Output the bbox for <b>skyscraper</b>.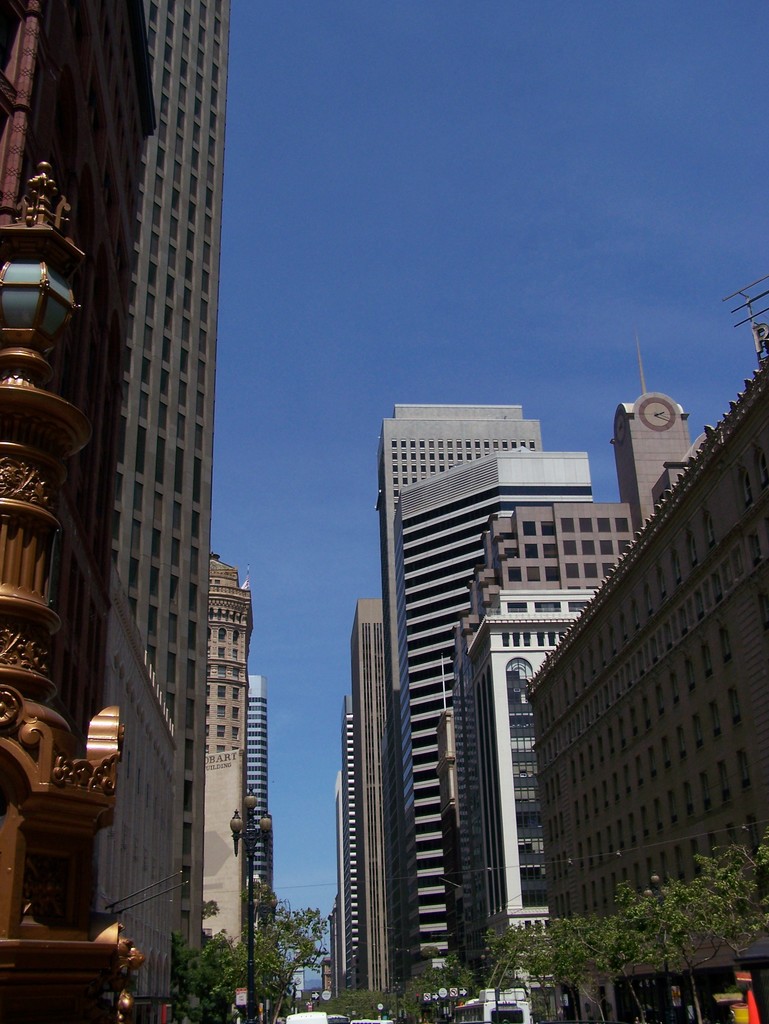
locate(249, 665, 282, 950).
